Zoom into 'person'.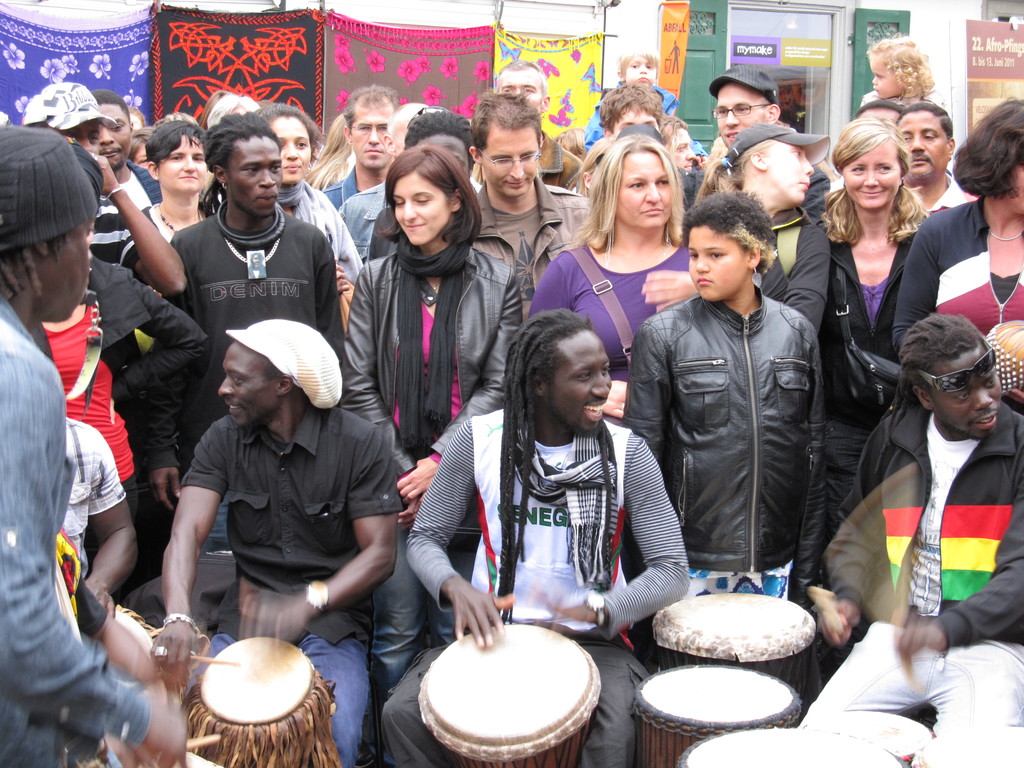
Zoom target: [left=173, top=117, right=356, bottom=435].
